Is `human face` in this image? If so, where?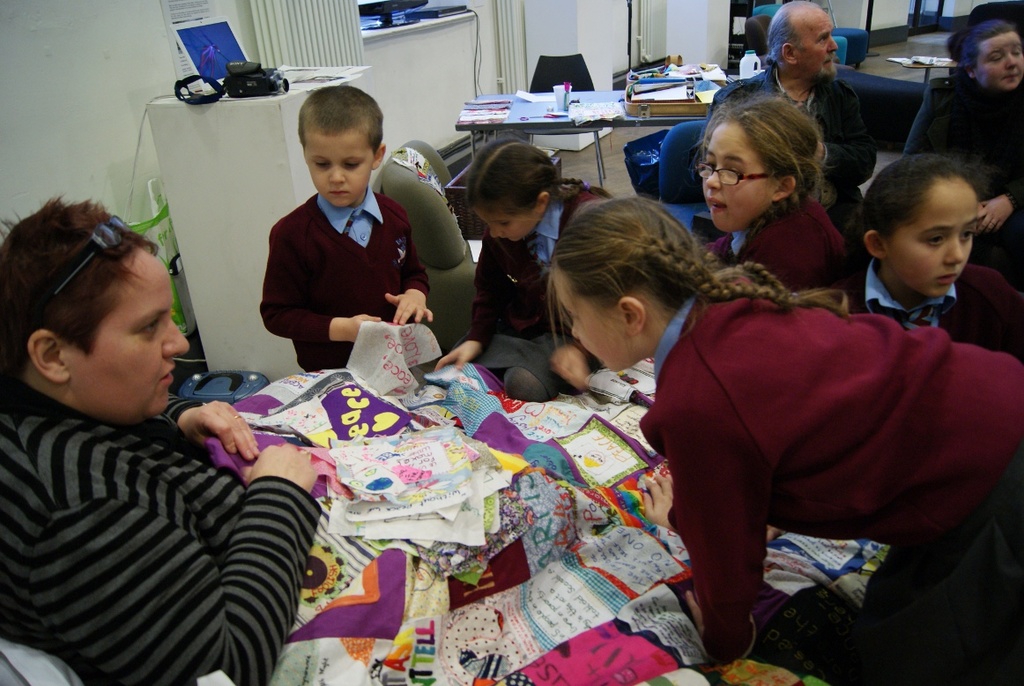
Yes, at <box>553,268,634,369</box>.
